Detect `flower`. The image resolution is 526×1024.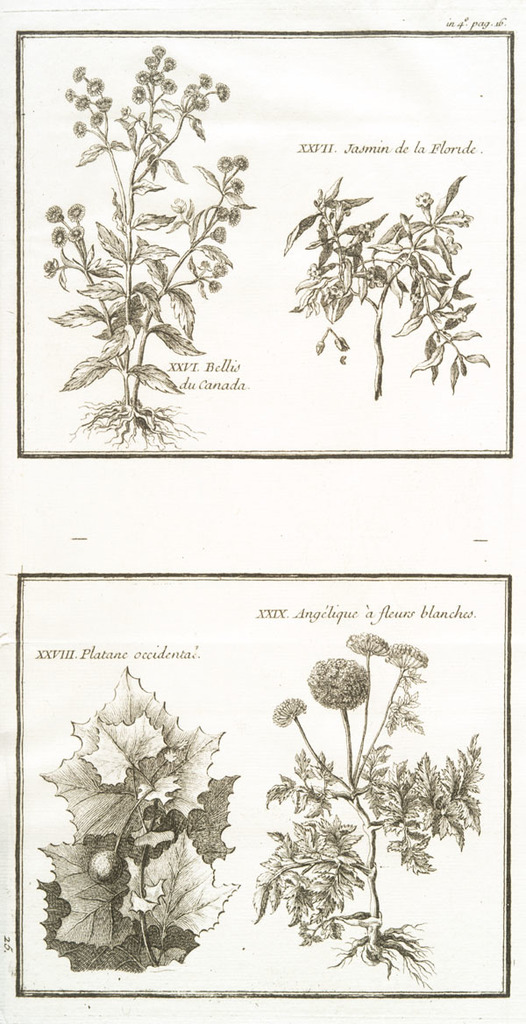
{"x1": 42, "y1": 260, "x2": 58, "y2": 278}.
